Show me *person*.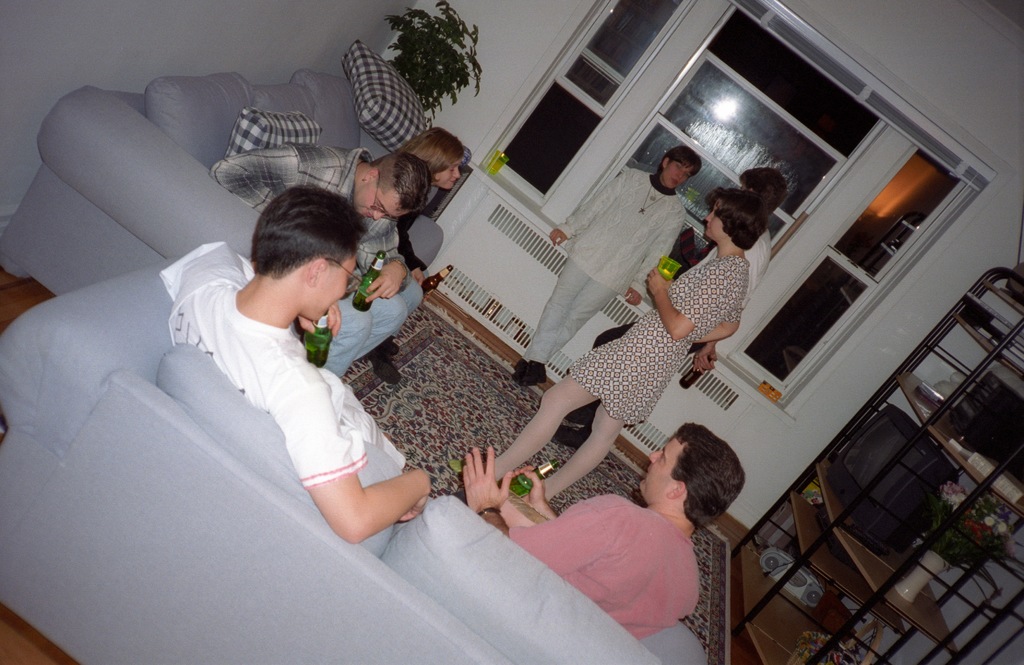
*person* is here: {"x1": 478, "y1": 190, "x2": 749, "y2": 497}.
